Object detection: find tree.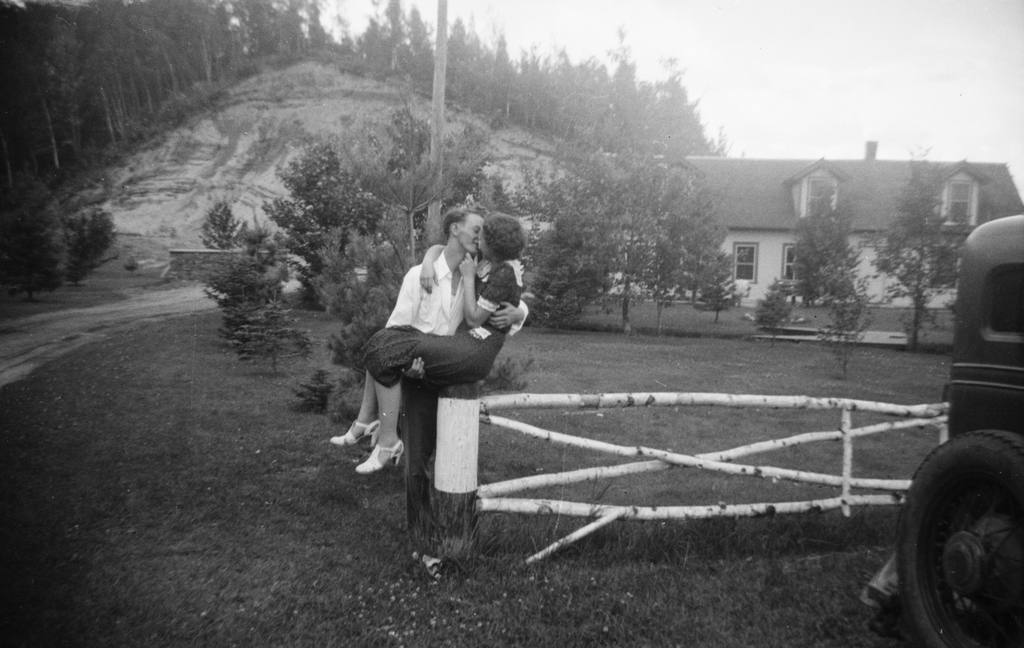
pyautogui.locateOnScreen(876, 145, 959, 342).
